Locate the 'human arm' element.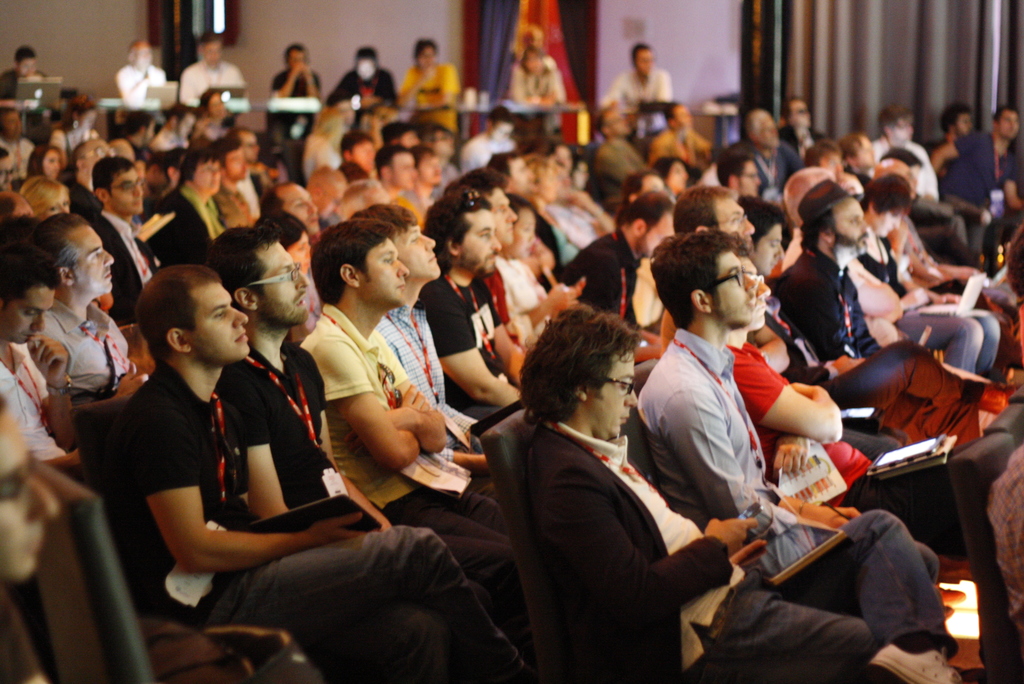
Element bbox: 509:66:556:105.
